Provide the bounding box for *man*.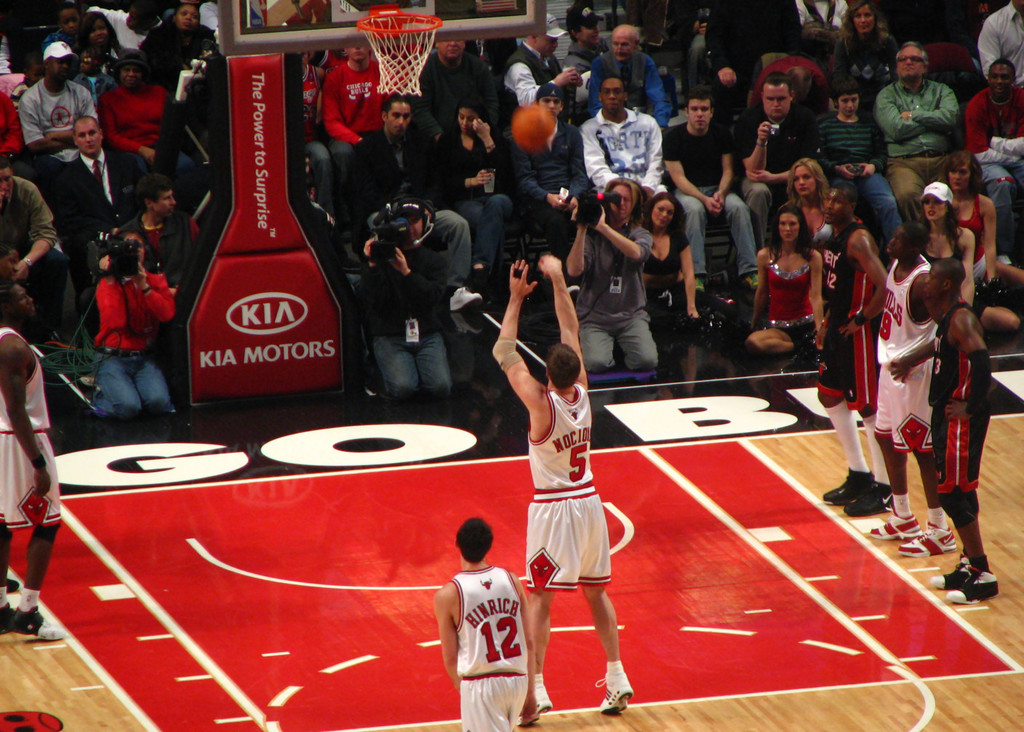
{"x1": 56, "y1": 119, "x2": 142, "y2": 255}.
